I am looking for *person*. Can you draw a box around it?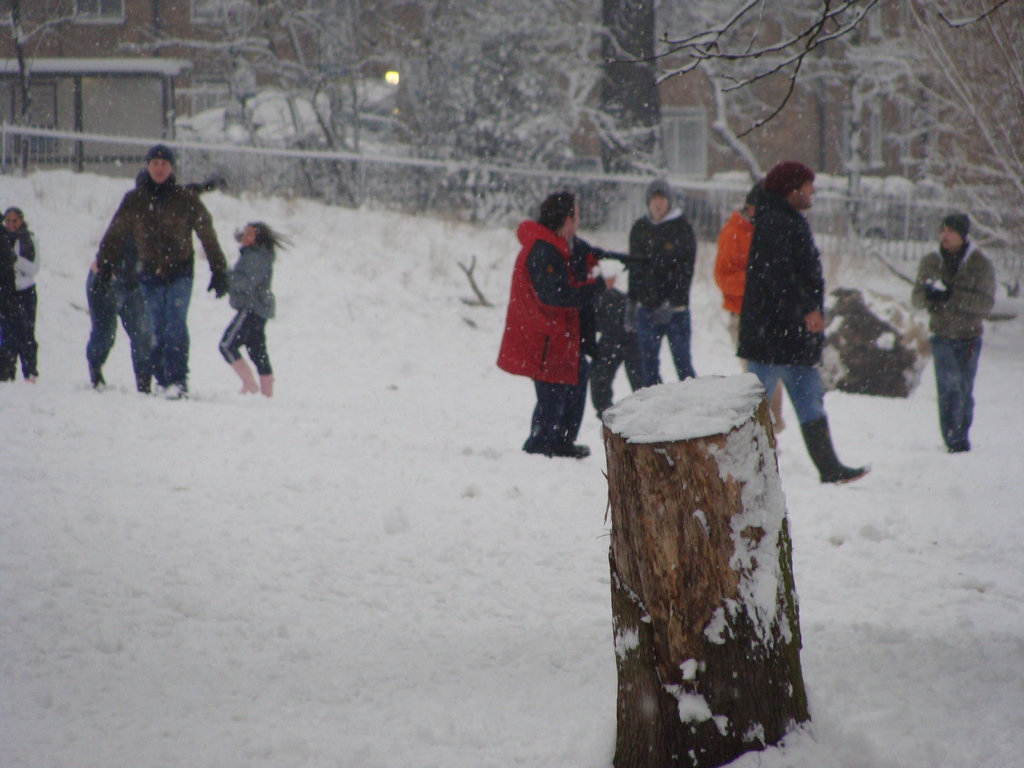
Sure, the bounding box is <bbox>105, 152, 223, 395</bbox>.
